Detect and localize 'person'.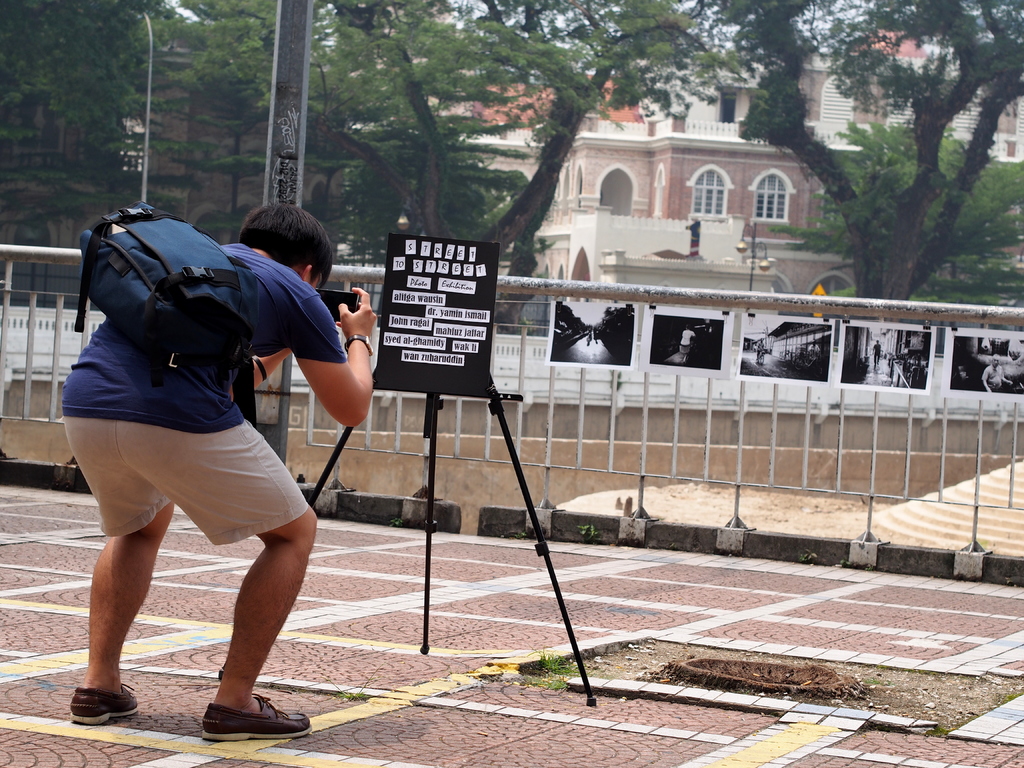
Localized at 682, 329, 694, 345.
